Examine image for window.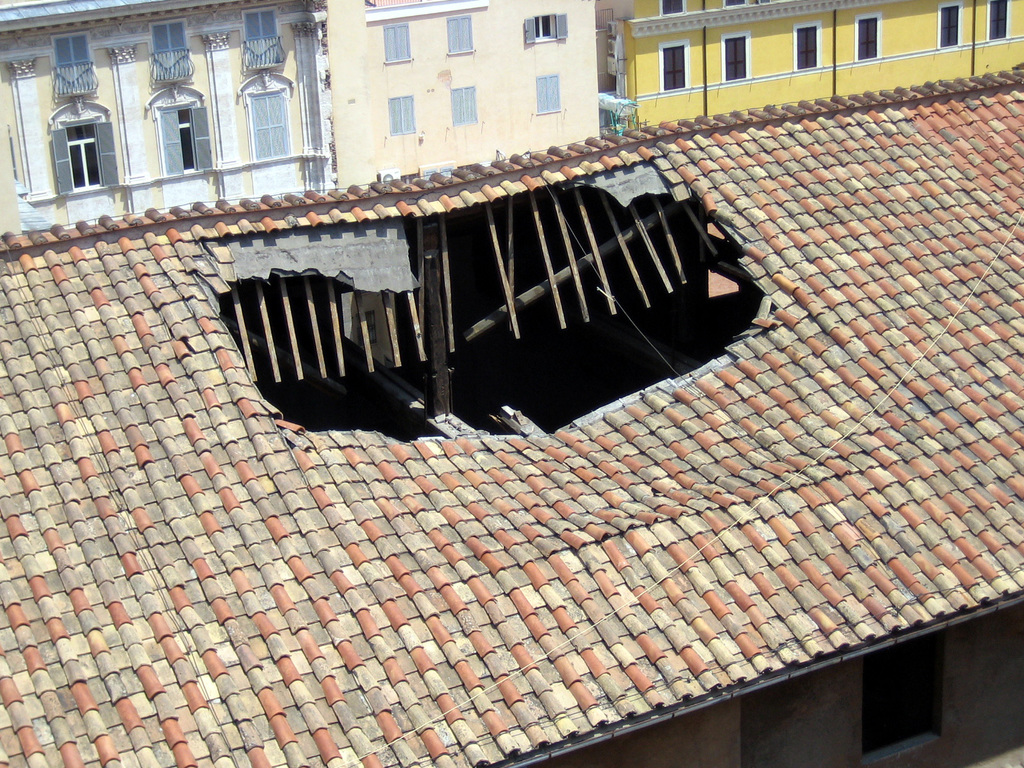
Examination result: x1=447, y1=13, x2=469, y2=54.
